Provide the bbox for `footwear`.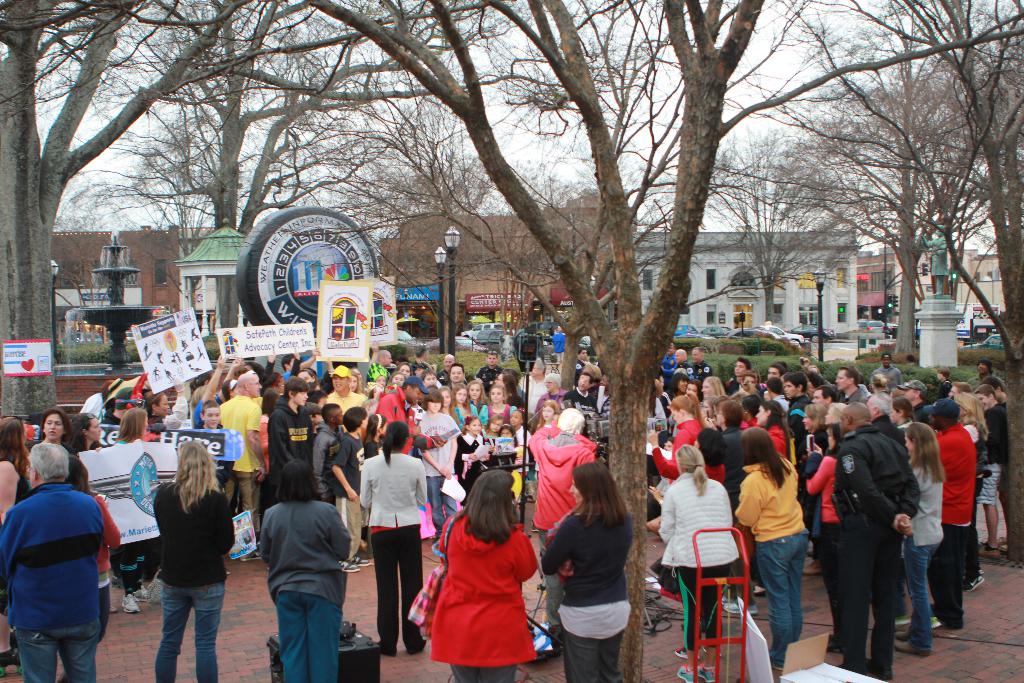
(342,556,357,572).
